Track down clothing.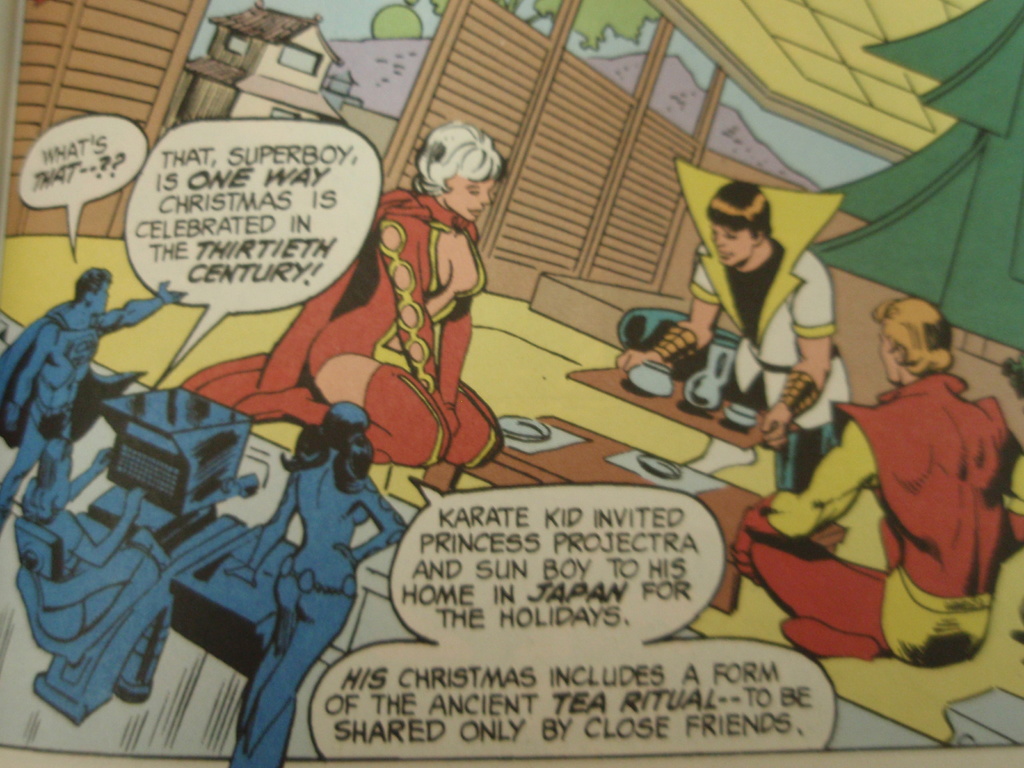
Tracked to [x1=186, y1=186, x2=504, y2=474].
